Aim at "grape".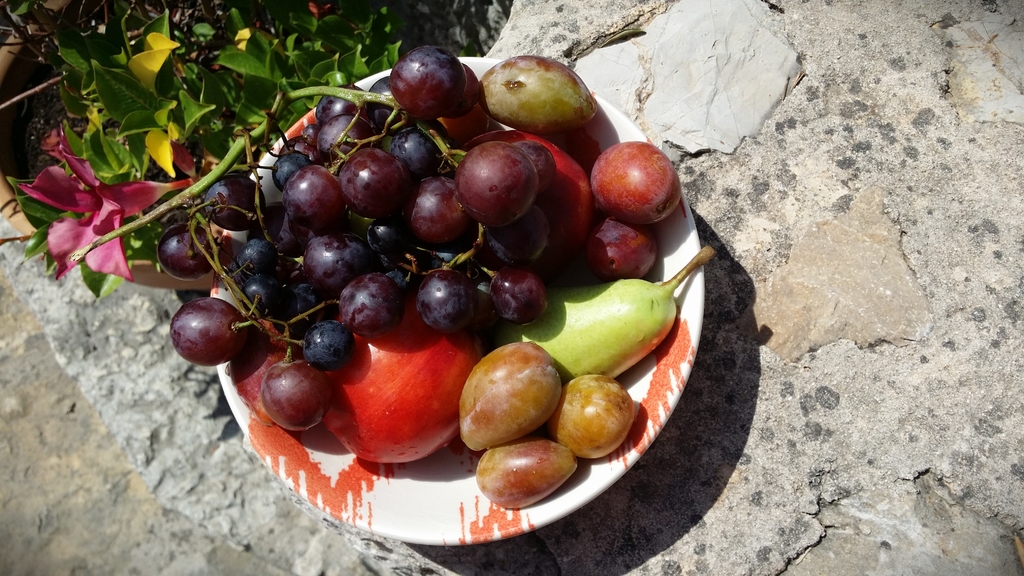
Aimed at [585, 211, 660, 283].
